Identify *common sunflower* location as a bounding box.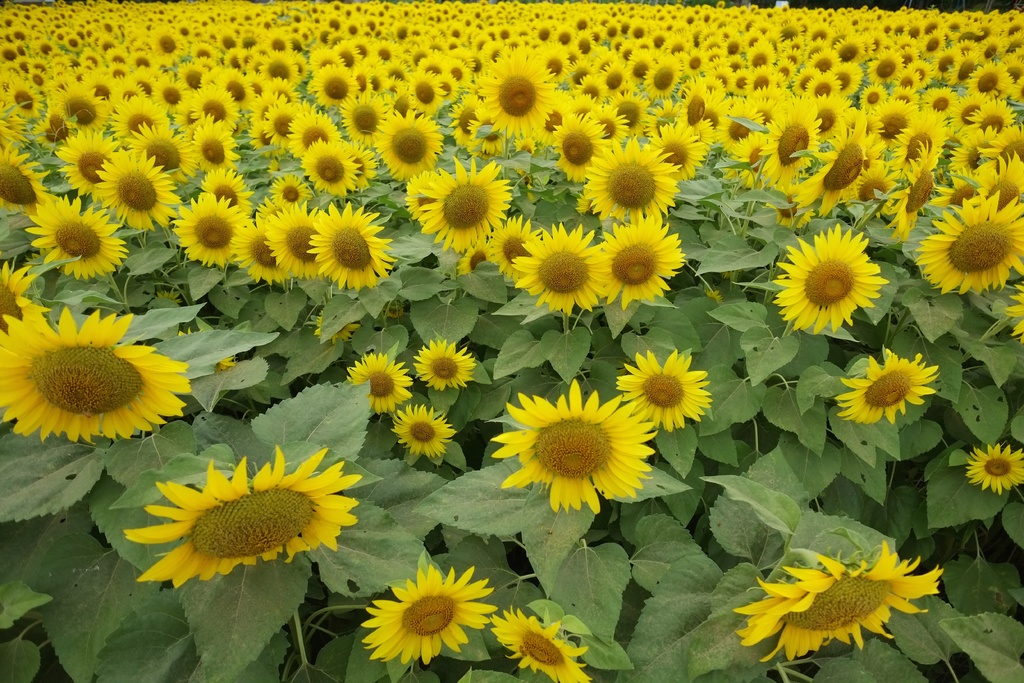
left=498, top=600, right=586, bottom=682.
